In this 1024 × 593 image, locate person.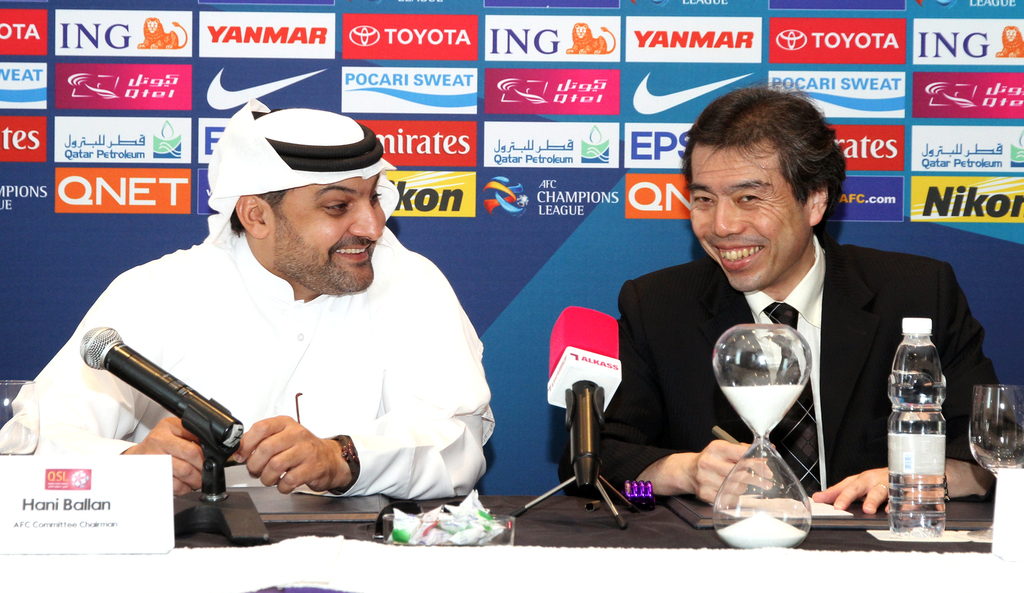
Bounding box: {"left": 590, "top": 88, "right": 1004, "bottom": 512}.
